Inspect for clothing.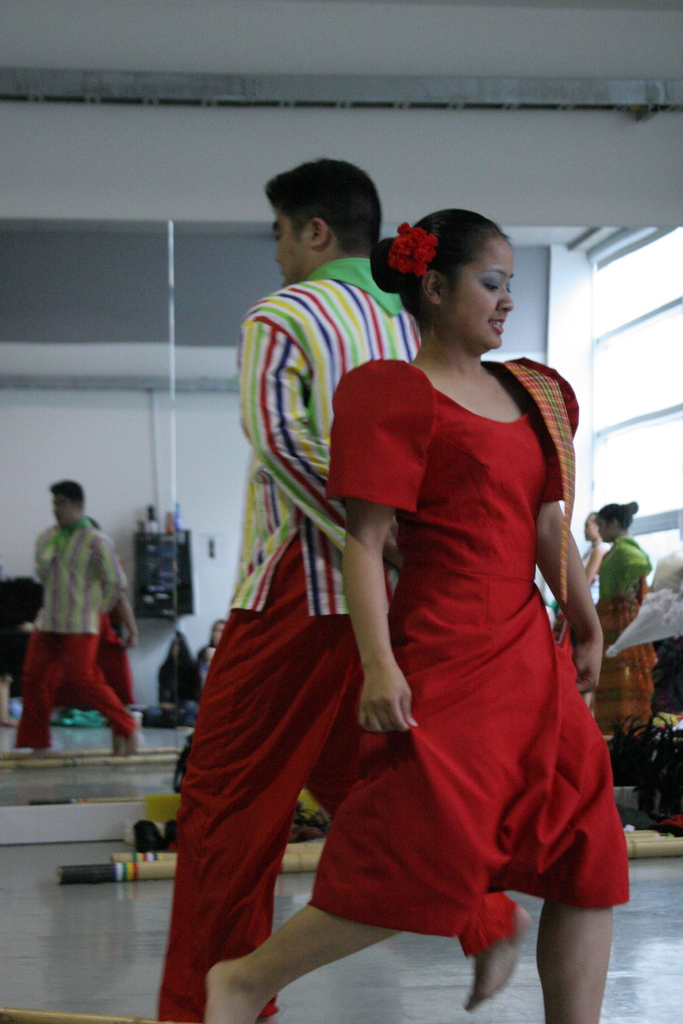
Inspection: 575,547,610,610.
